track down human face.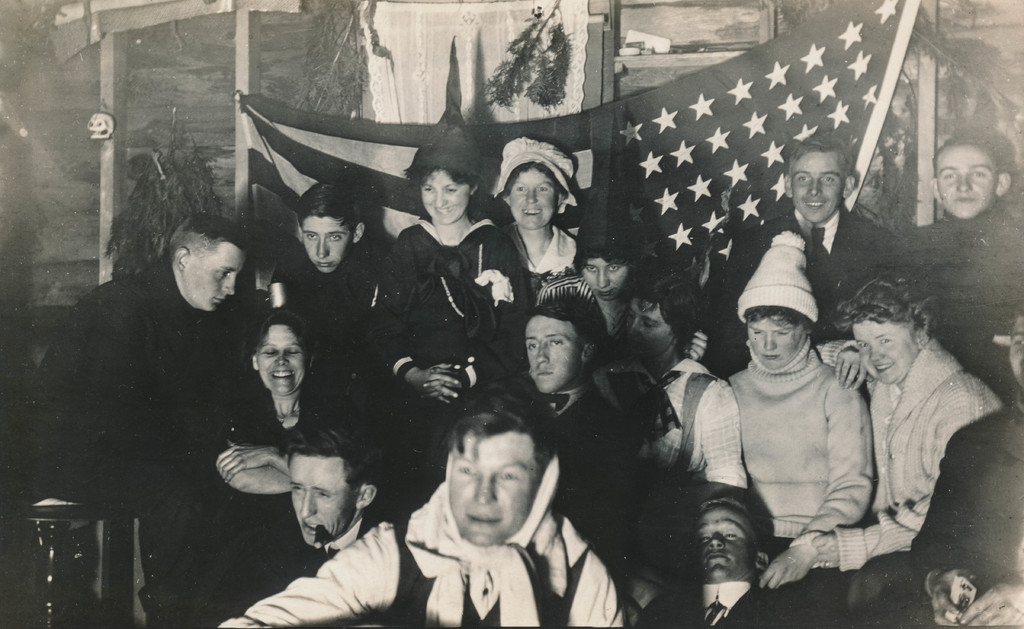
Tracked to x1=790 y1=151 x2=843 y2=221.
